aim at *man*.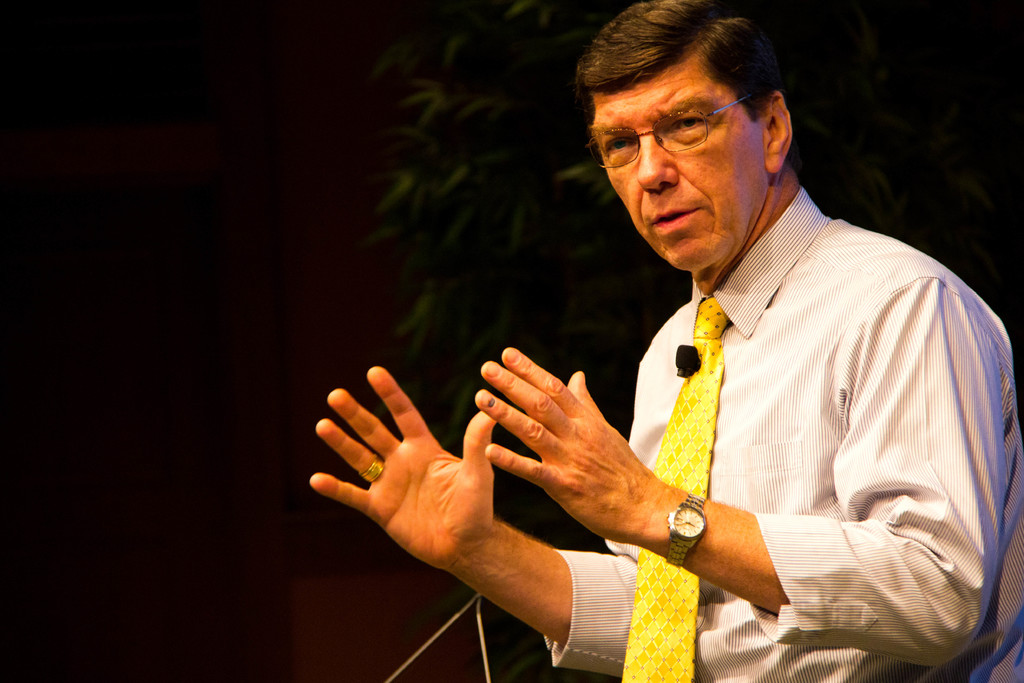
Aimed at [left=355, top=144, right=972, bottom=664].
